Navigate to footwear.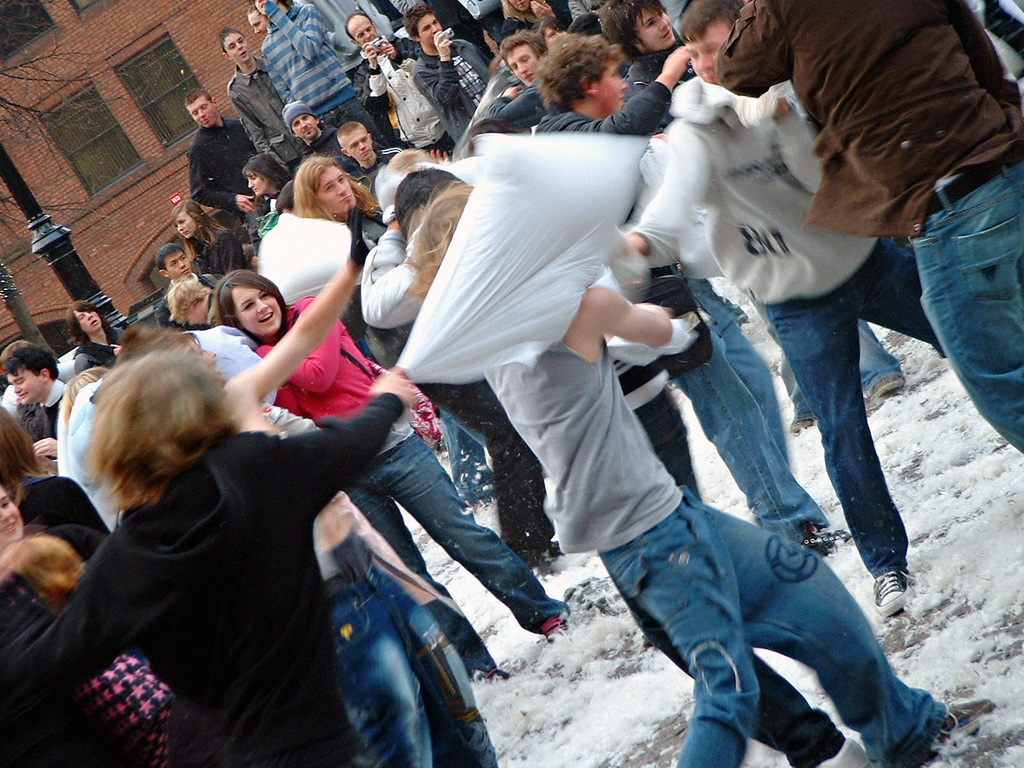
Navigation target: 861/394/904/417.
